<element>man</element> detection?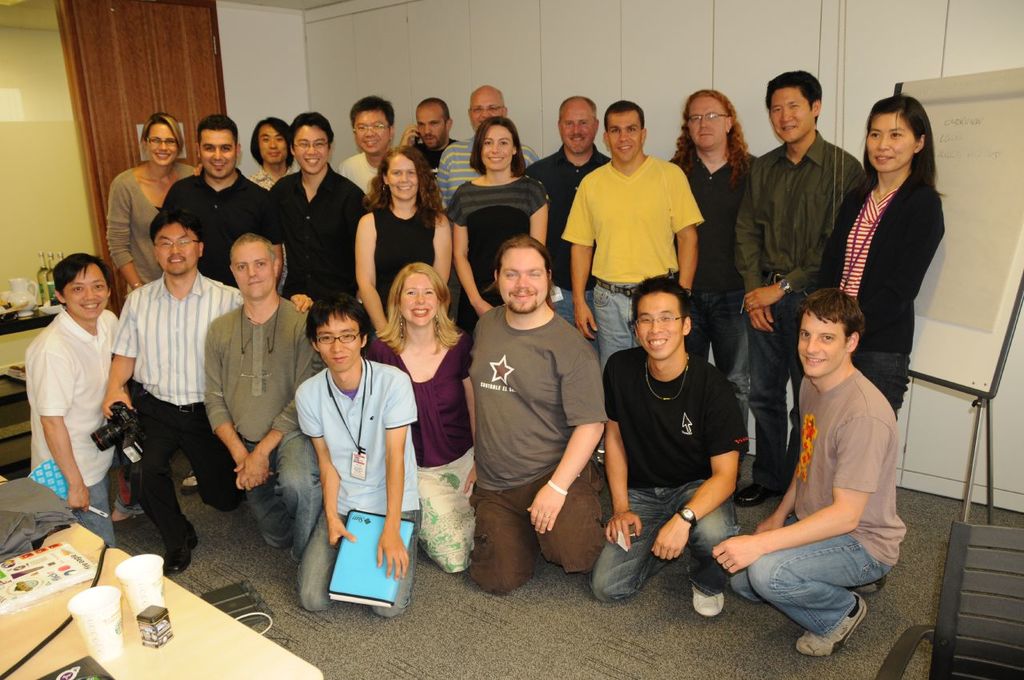
pyautogui.locateOnScreen(522, 91, 598, 350)
